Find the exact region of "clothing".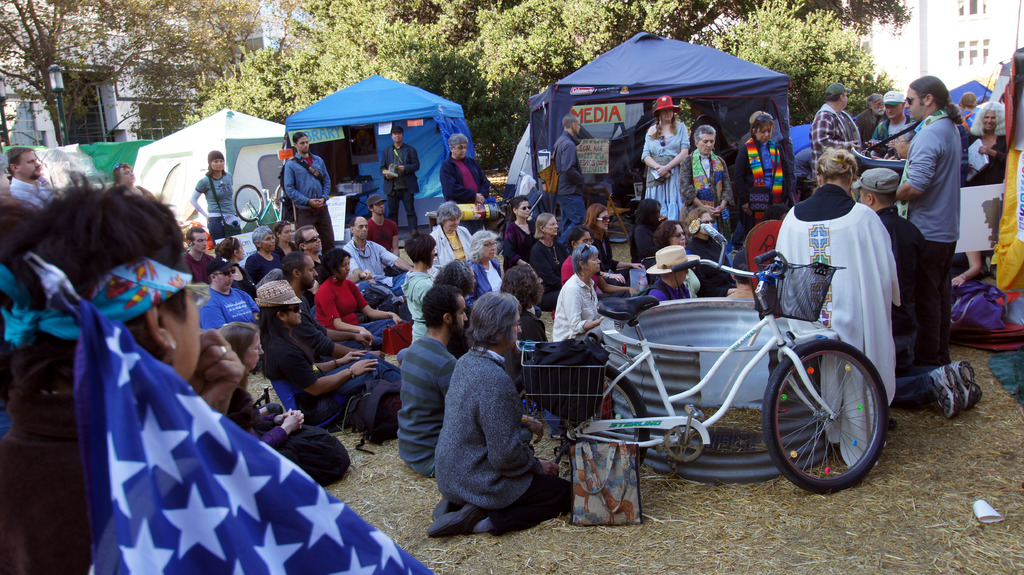
Exact region: detection(199, 286, 259, 335).
